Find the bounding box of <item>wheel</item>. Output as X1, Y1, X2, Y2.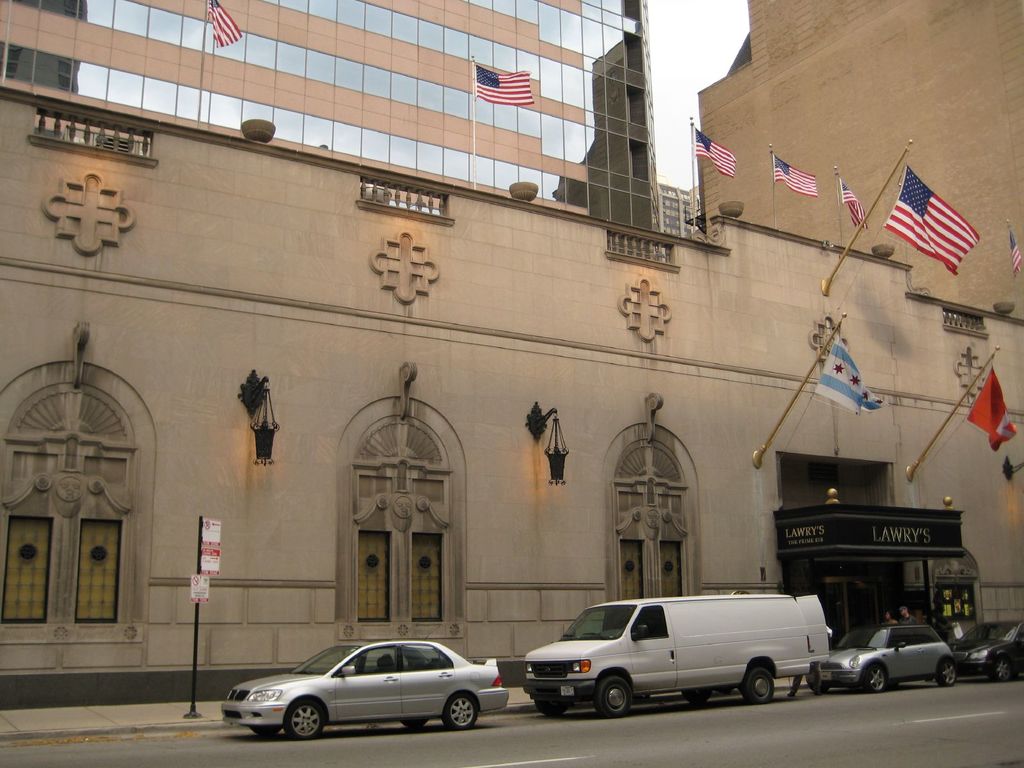
858, 657, 886, 693.
